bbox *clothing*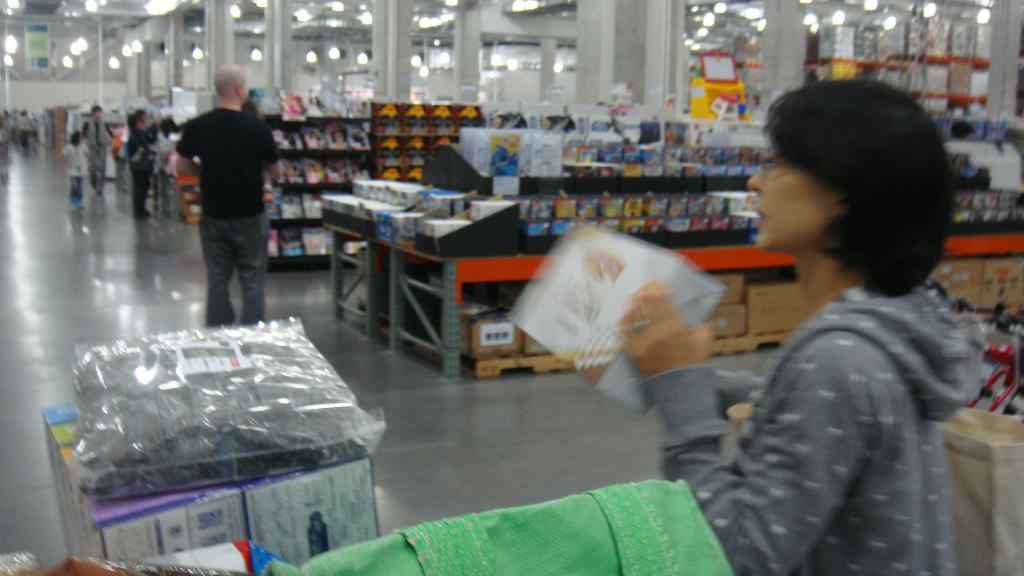
box(634, 279, 993, 575)
